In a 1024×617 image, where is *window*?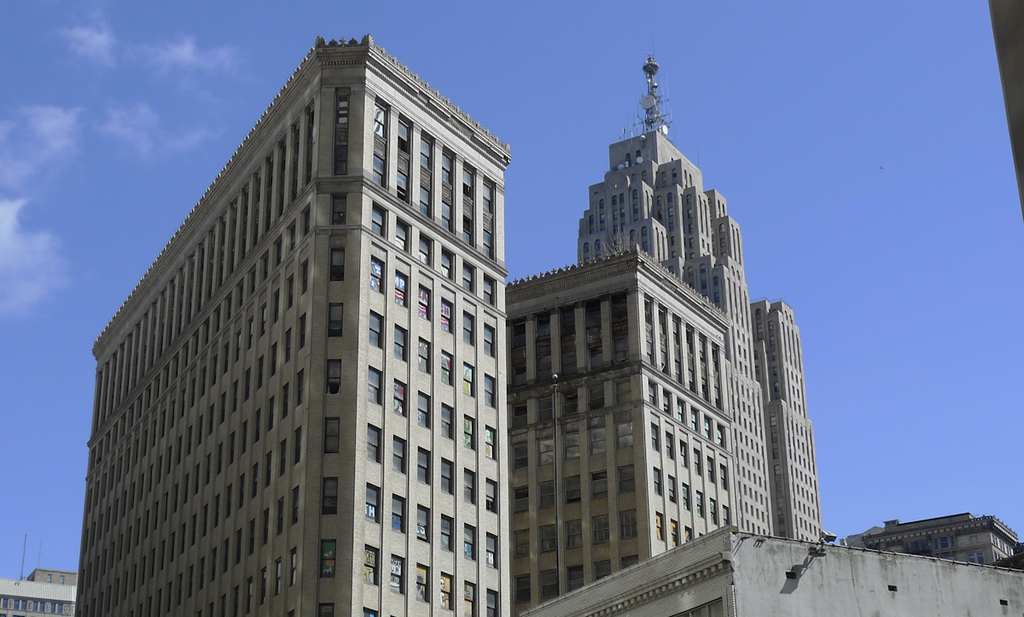
x1=443, y1=351, x2=455, y2=390.
